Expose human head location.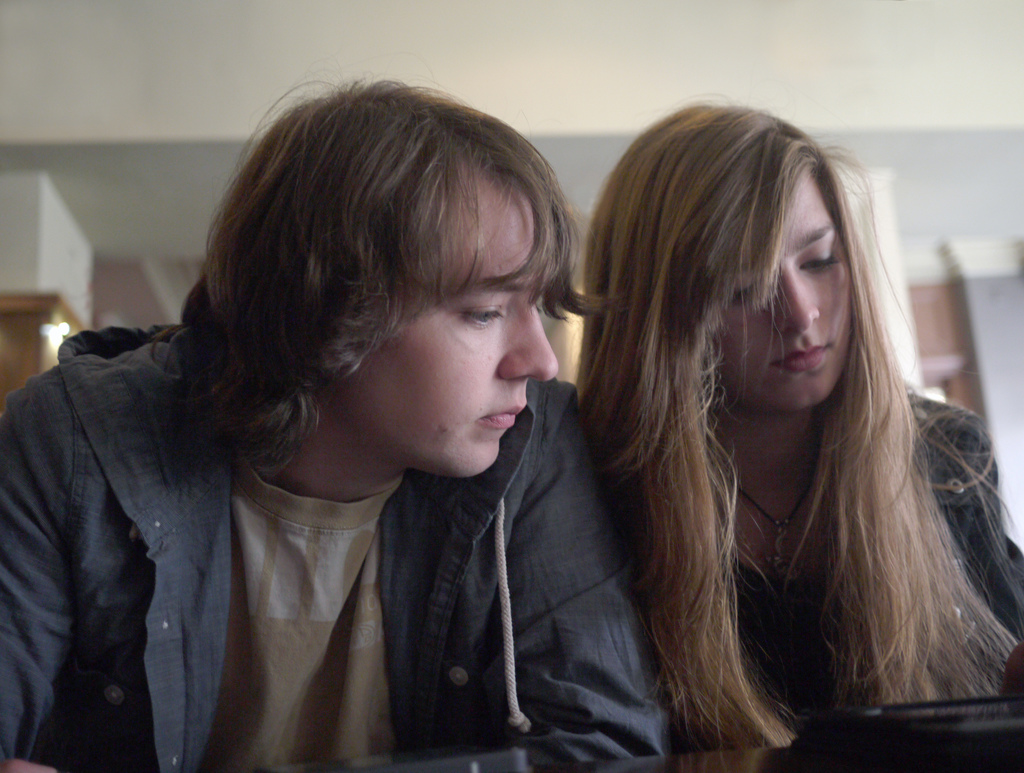
Exposed at rect(582, 86, 891, 419).
